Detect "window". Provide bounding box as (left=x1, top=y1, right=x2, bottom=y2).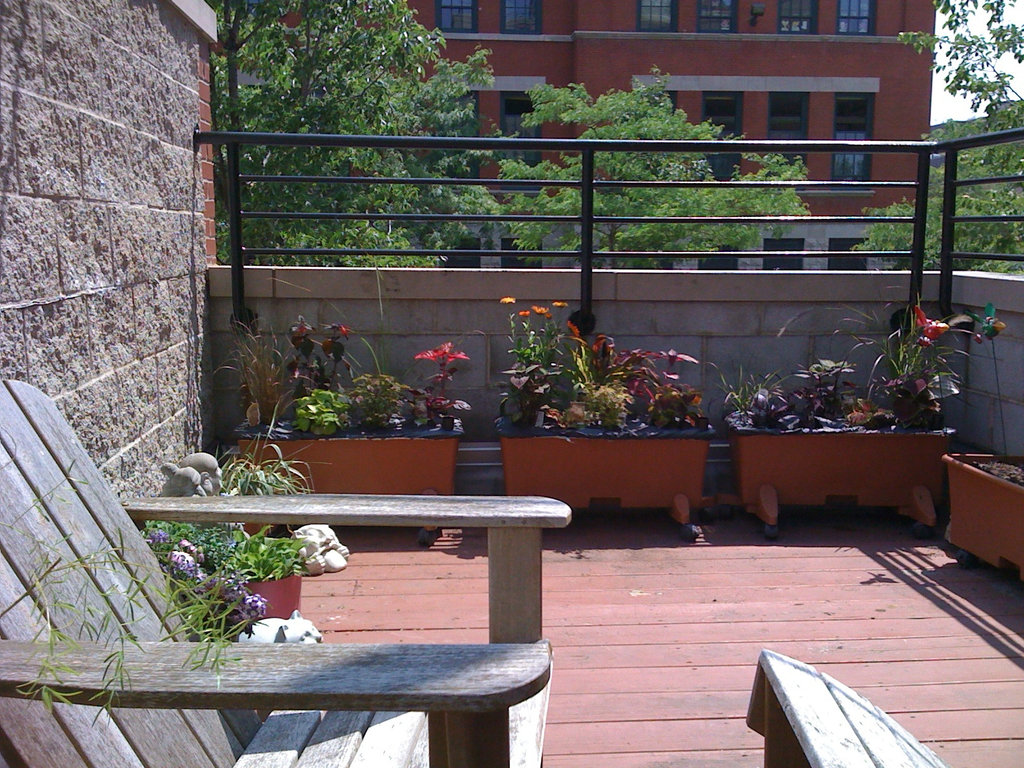
(left=768, top=90, right=809, bottom=166).
